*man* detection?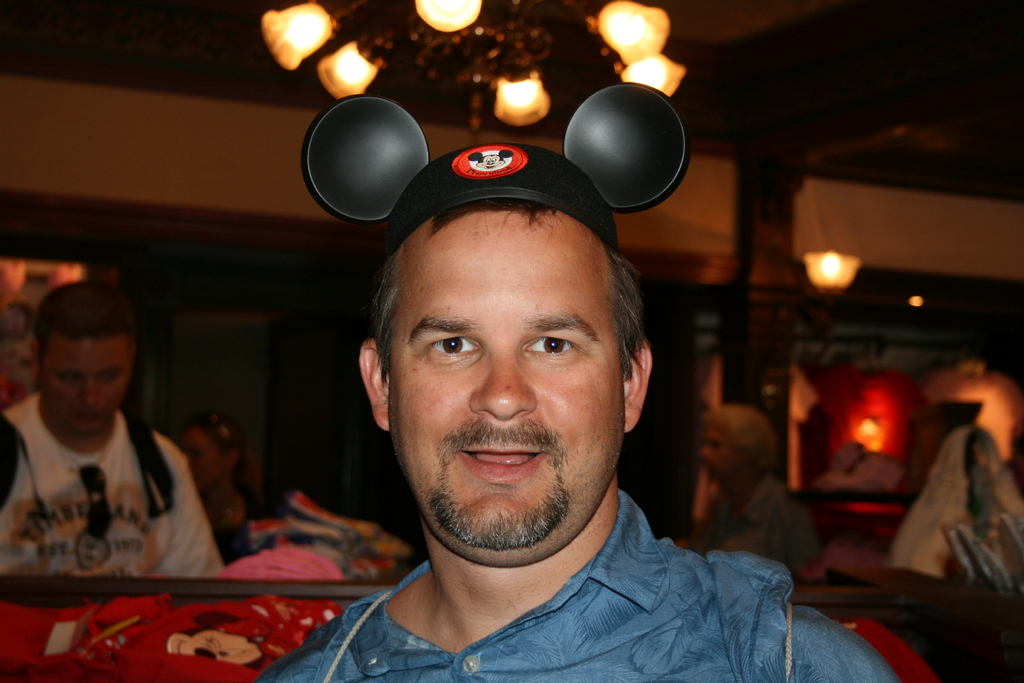
<box>6,277,249,614</box>
